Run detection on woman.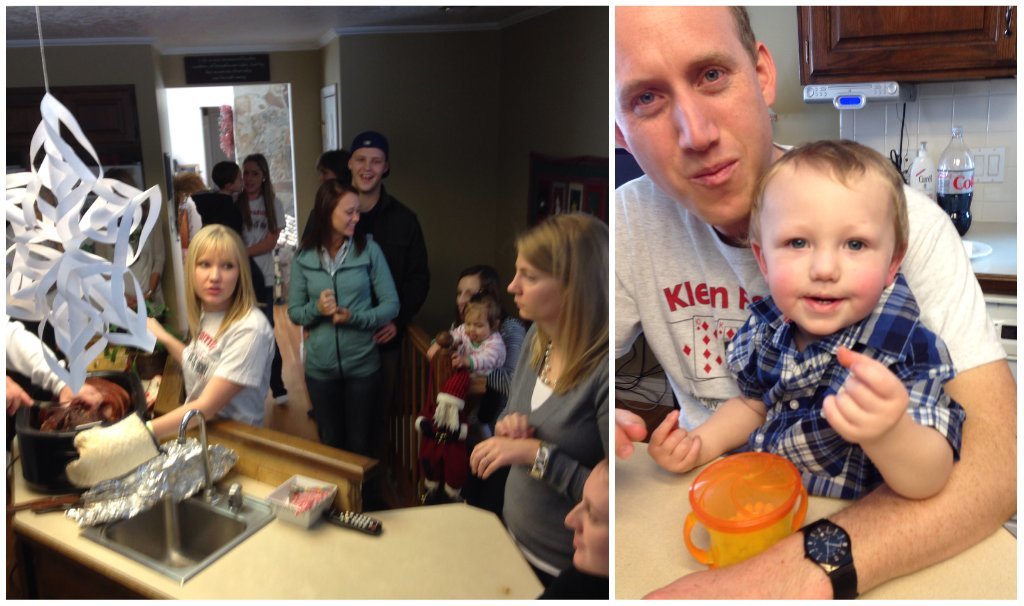
Result: <bbox>236, 151, 292, 397</bbox>.
